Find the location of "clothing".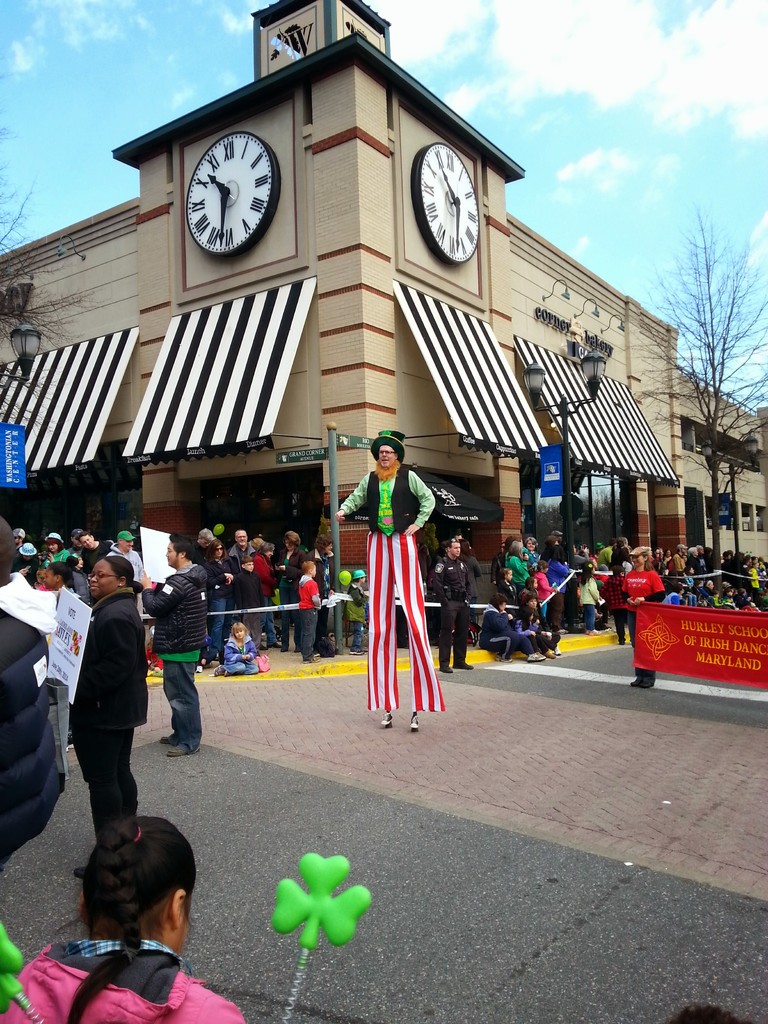
Location: (295, 573, 321, 662).
